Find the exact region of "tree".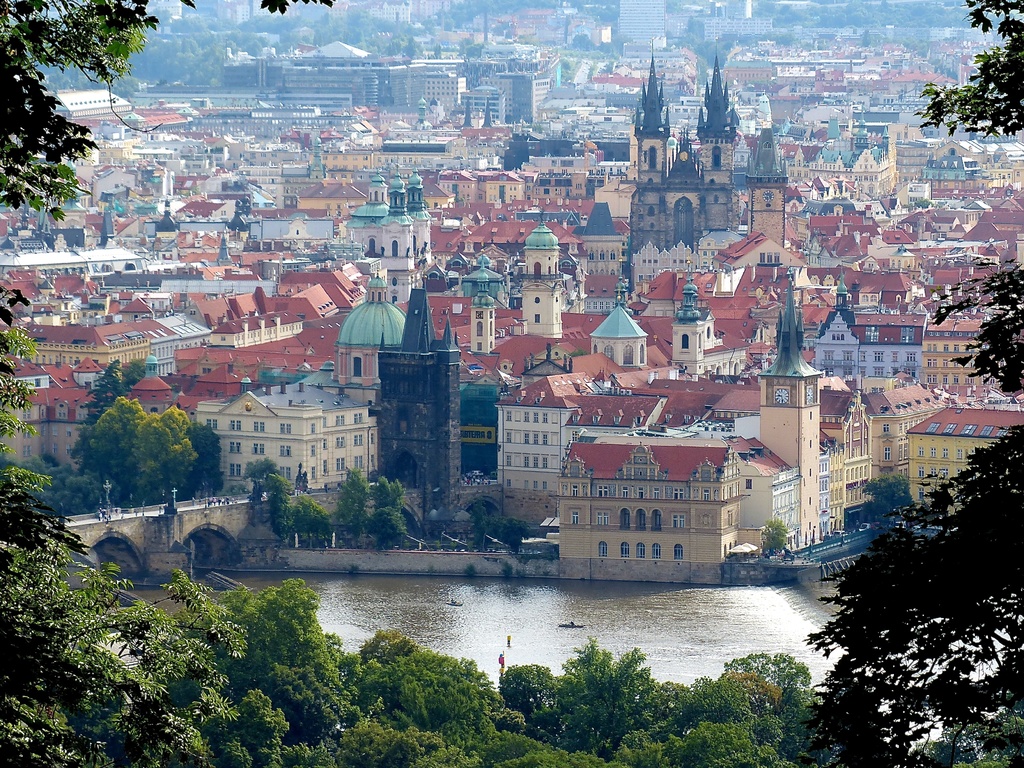
Exact region: detection(189, 419, 230, 511).
